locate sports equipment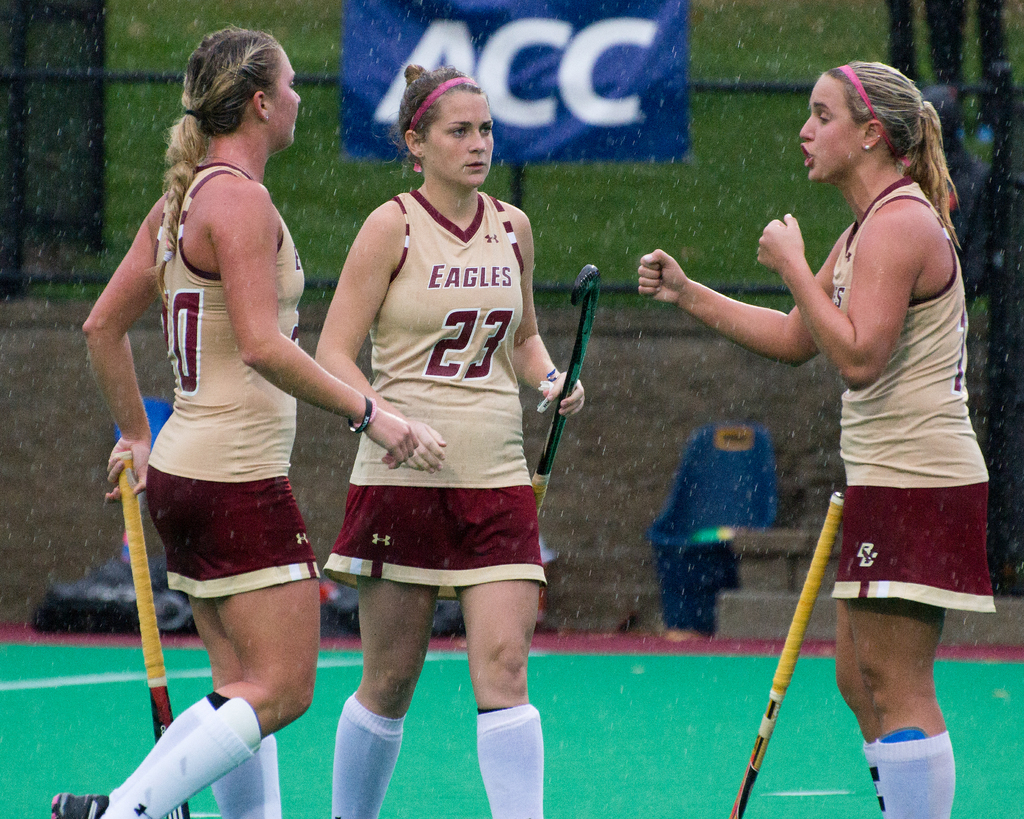
<bbox>727, 485, 842, 818</bbox>
